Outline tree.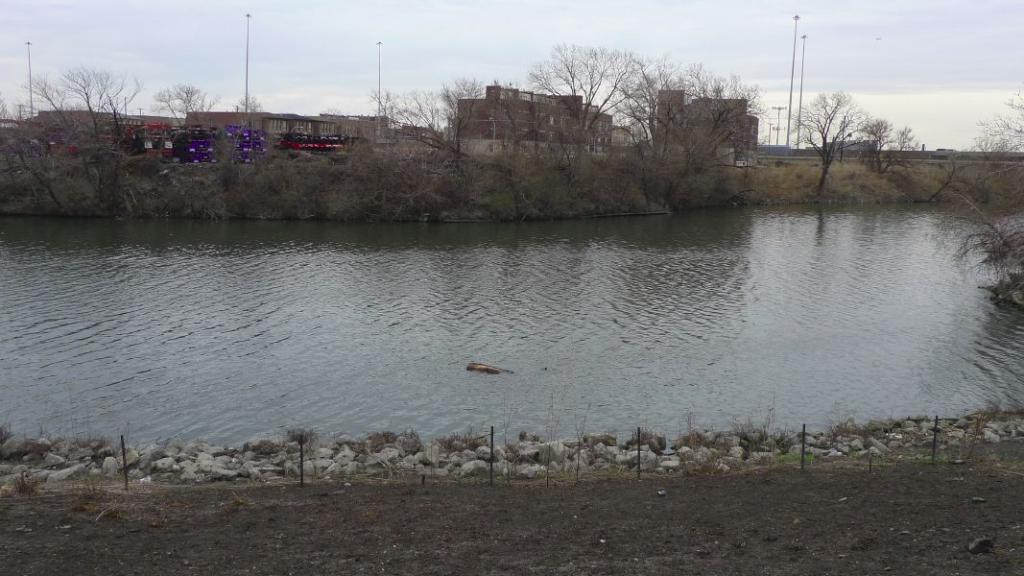
Outline: x1=366 y1=75 x2=530 y2=171.
